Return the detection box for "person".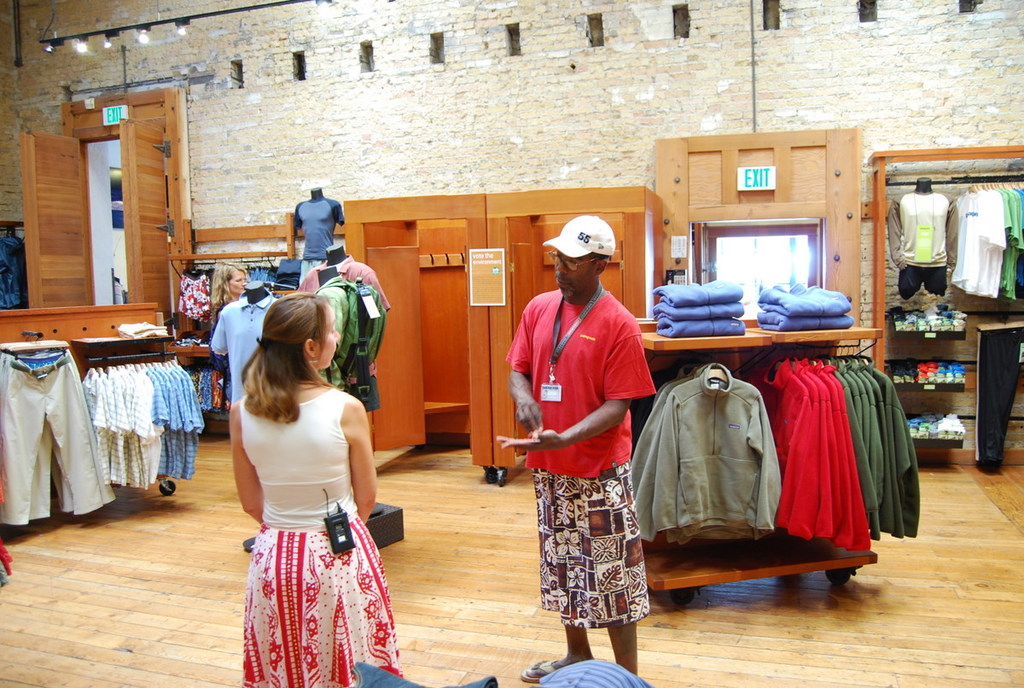
bbox=[207, 260, 252, 417].
